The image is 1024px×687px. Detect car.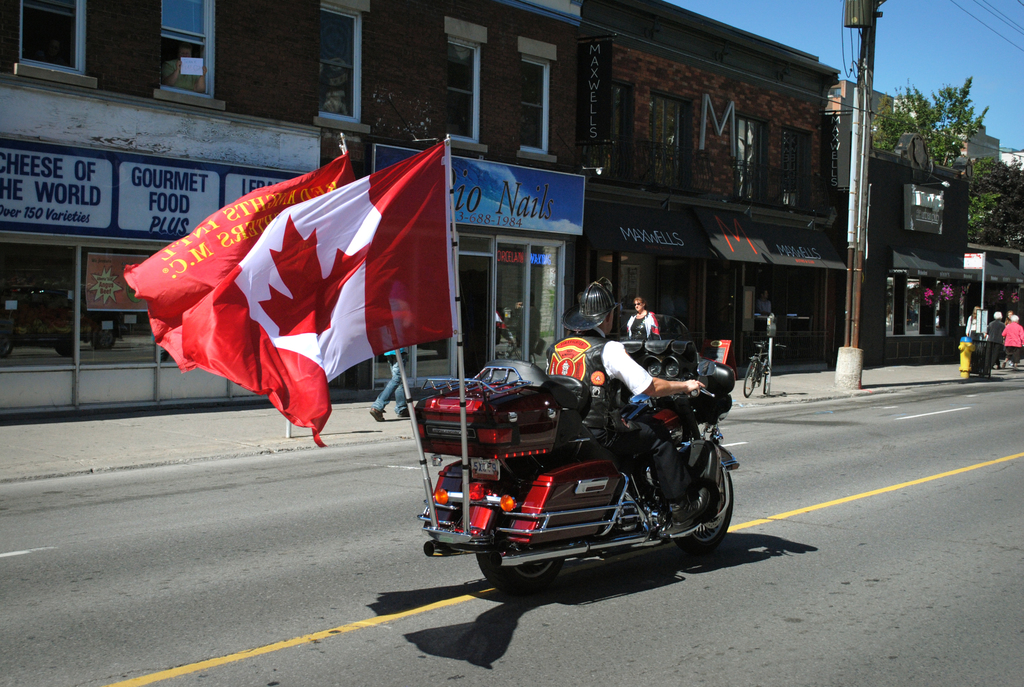
Detection: 390,321,739,595.
